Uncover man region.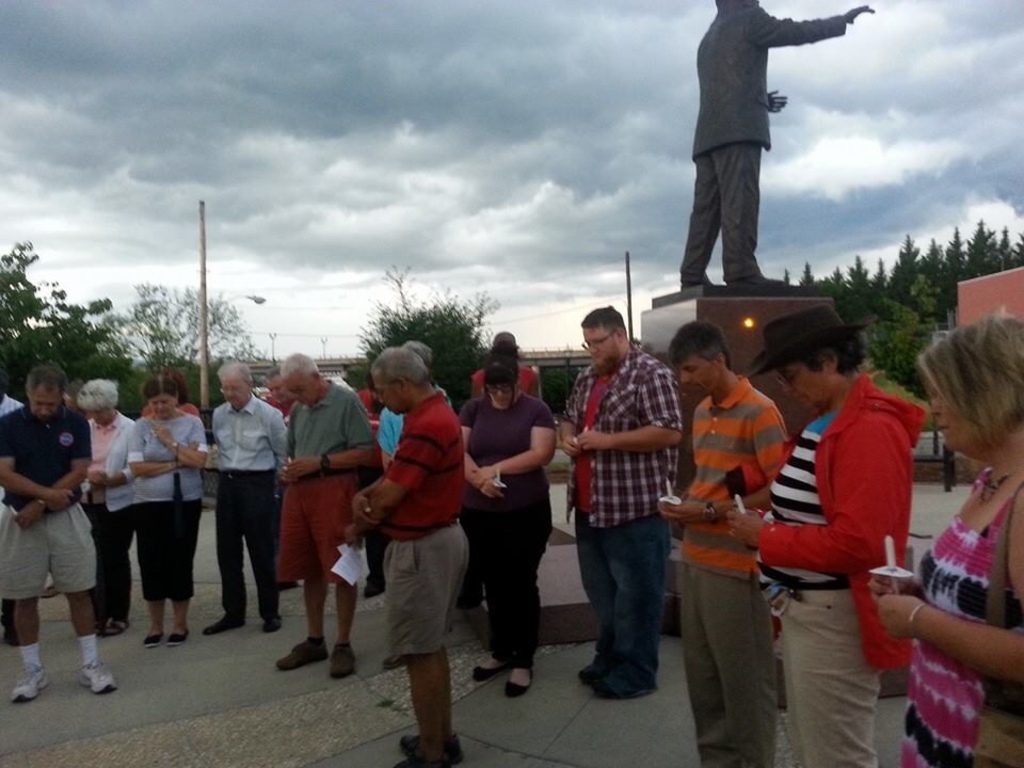
Uncovered: pyautogui.locateOnScreen(476, 334, 541, 393).
